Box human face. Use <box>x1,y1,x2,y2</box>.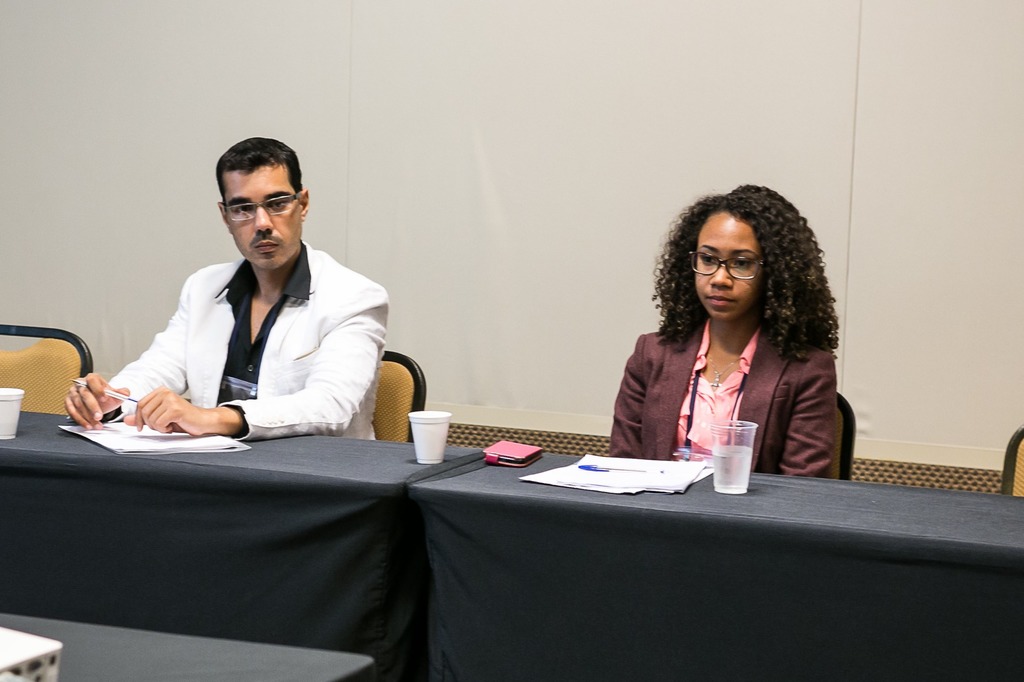
<box>226,165,302,271</box>.
